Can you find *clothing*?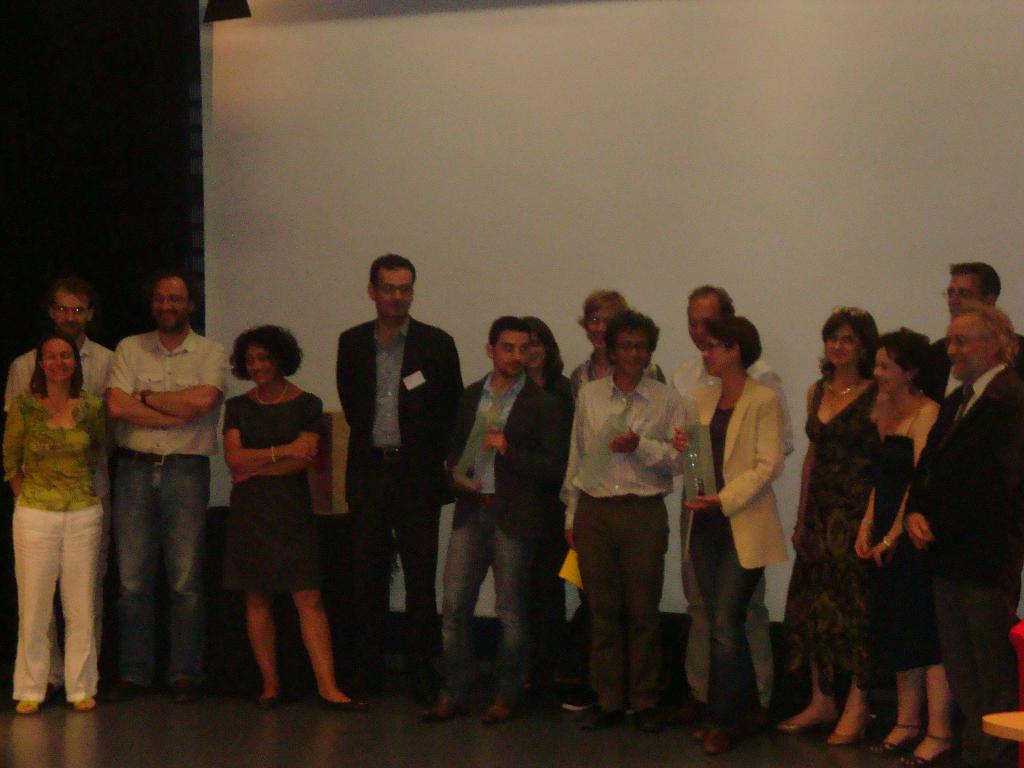
Yes, bounding box: (222, 384, 331, 590).
